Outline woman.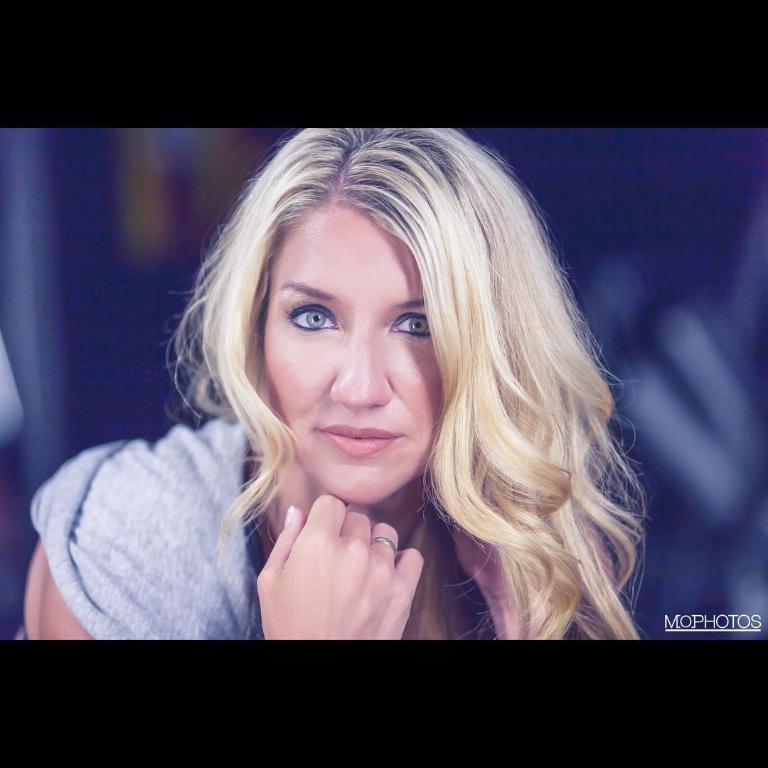
Outline: <box>81,122,681,666</box>.
